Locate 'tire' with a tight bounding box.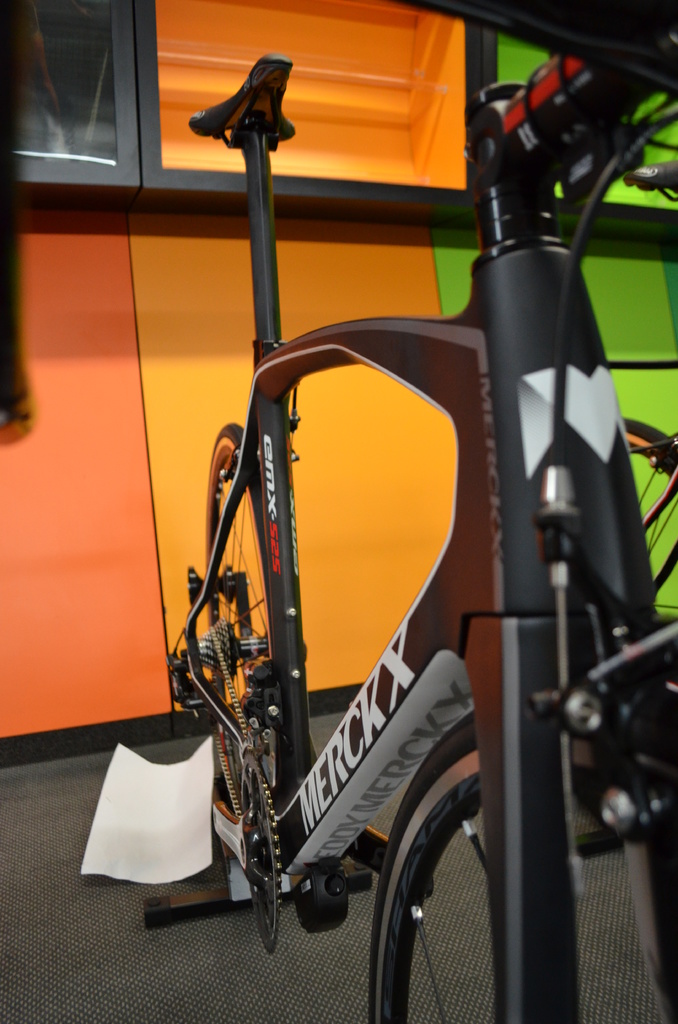
bbox(369, 705, 677, 1023).
